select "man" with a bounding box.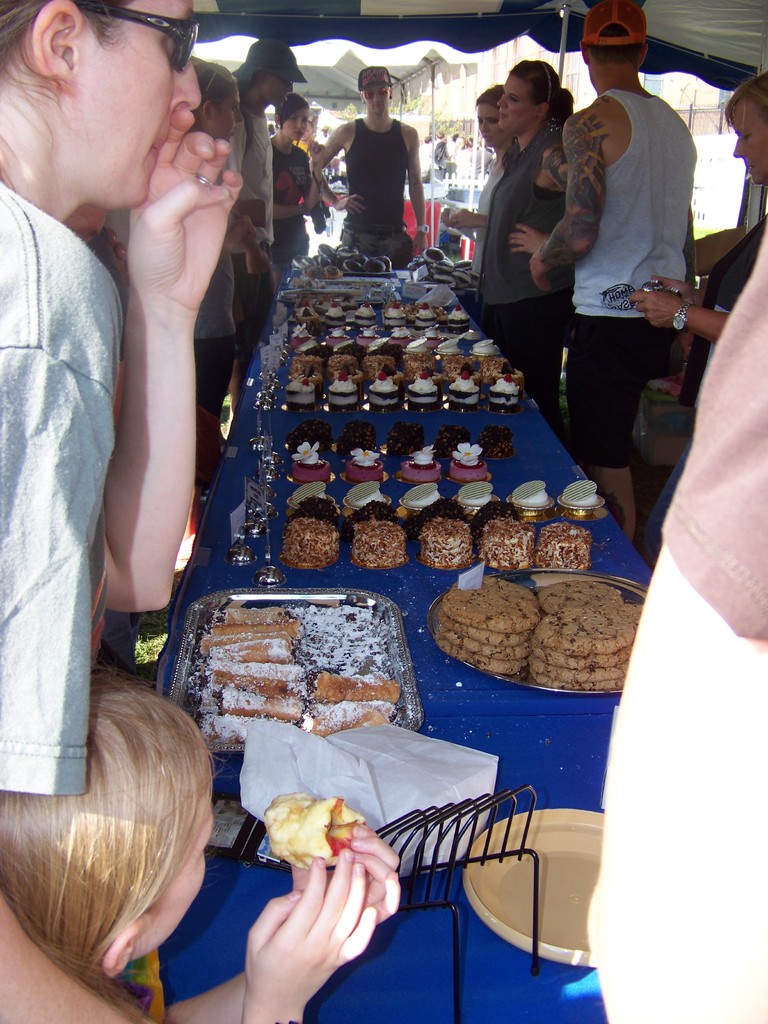
crop(304, 67, 433, 257).
